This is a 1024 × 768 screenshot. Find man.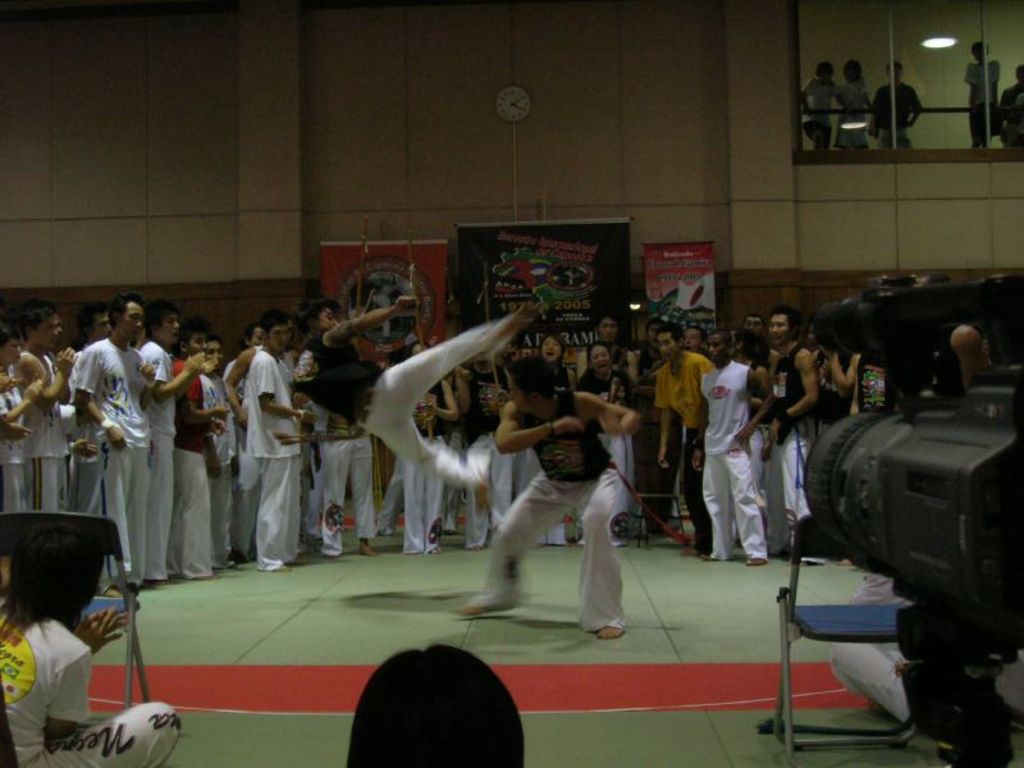
Bounding box: x1=0, y1=516, x2=182, y2=767.
